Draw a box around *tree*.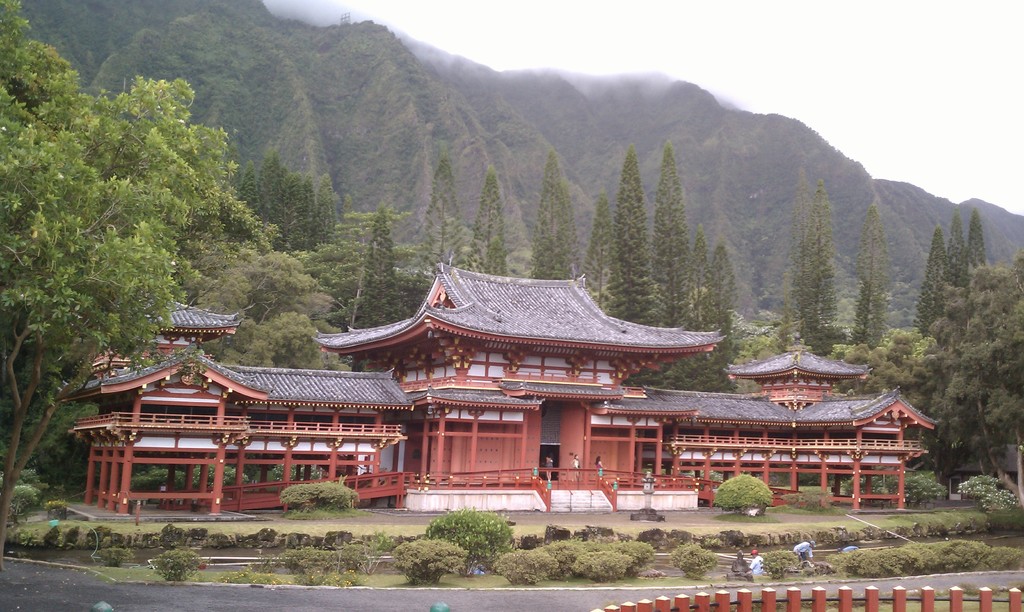
l=531, t=151, r=586, b=285.
